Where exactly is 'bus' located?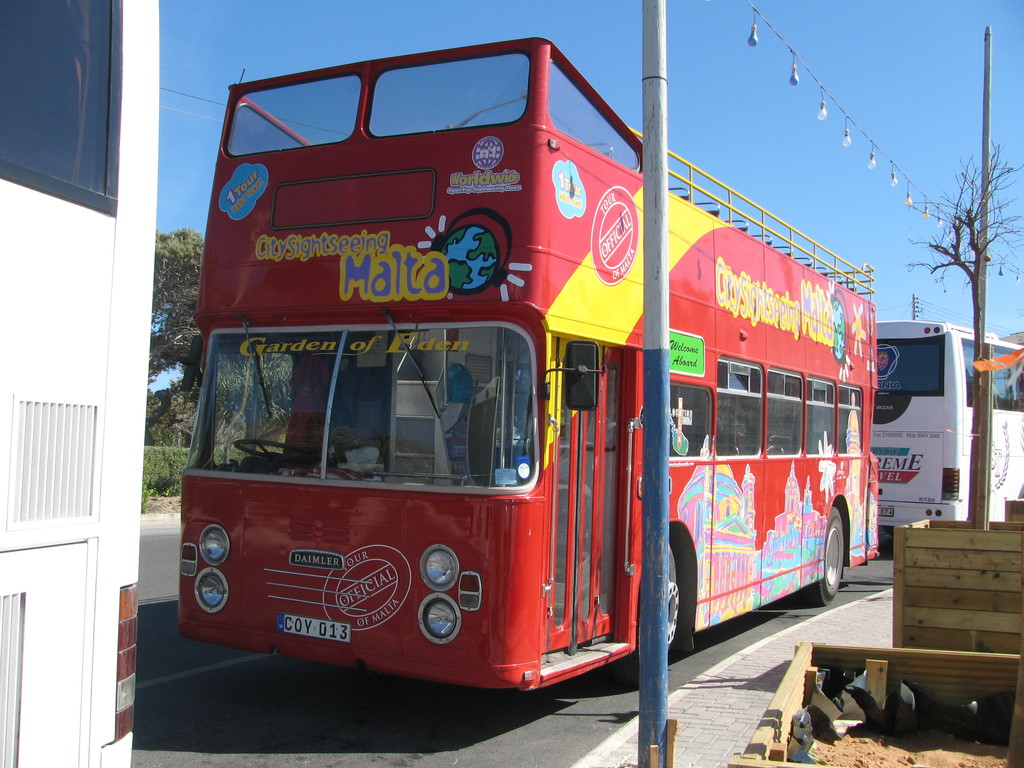
Its bounding box is box=[174, 29, 881, 696].
